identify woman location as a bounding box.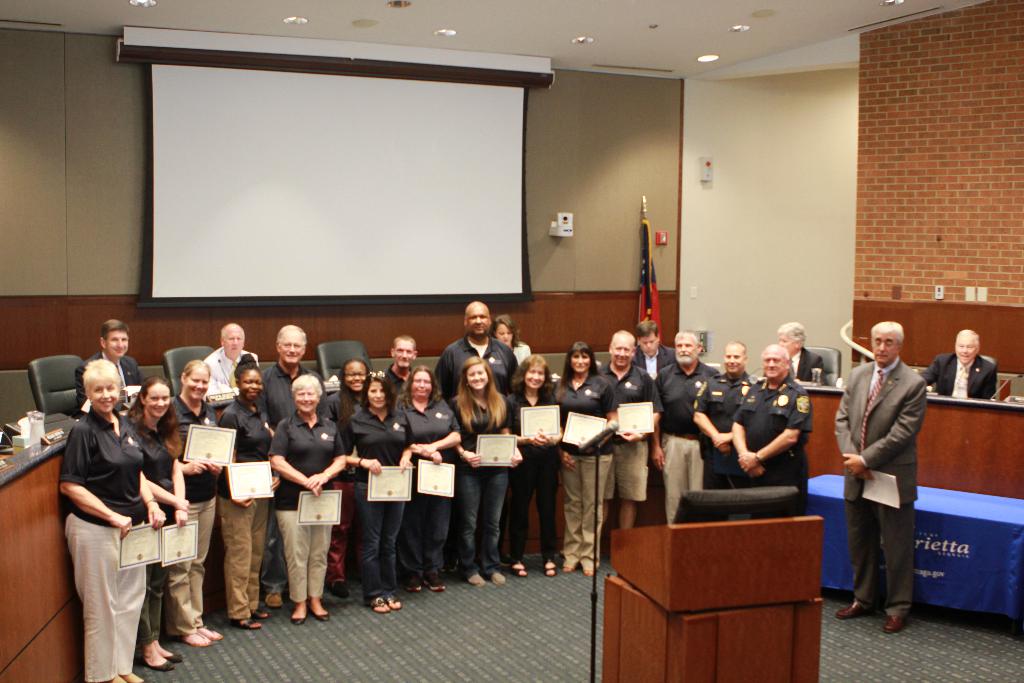
bbox(490, 317, 528, 363).
